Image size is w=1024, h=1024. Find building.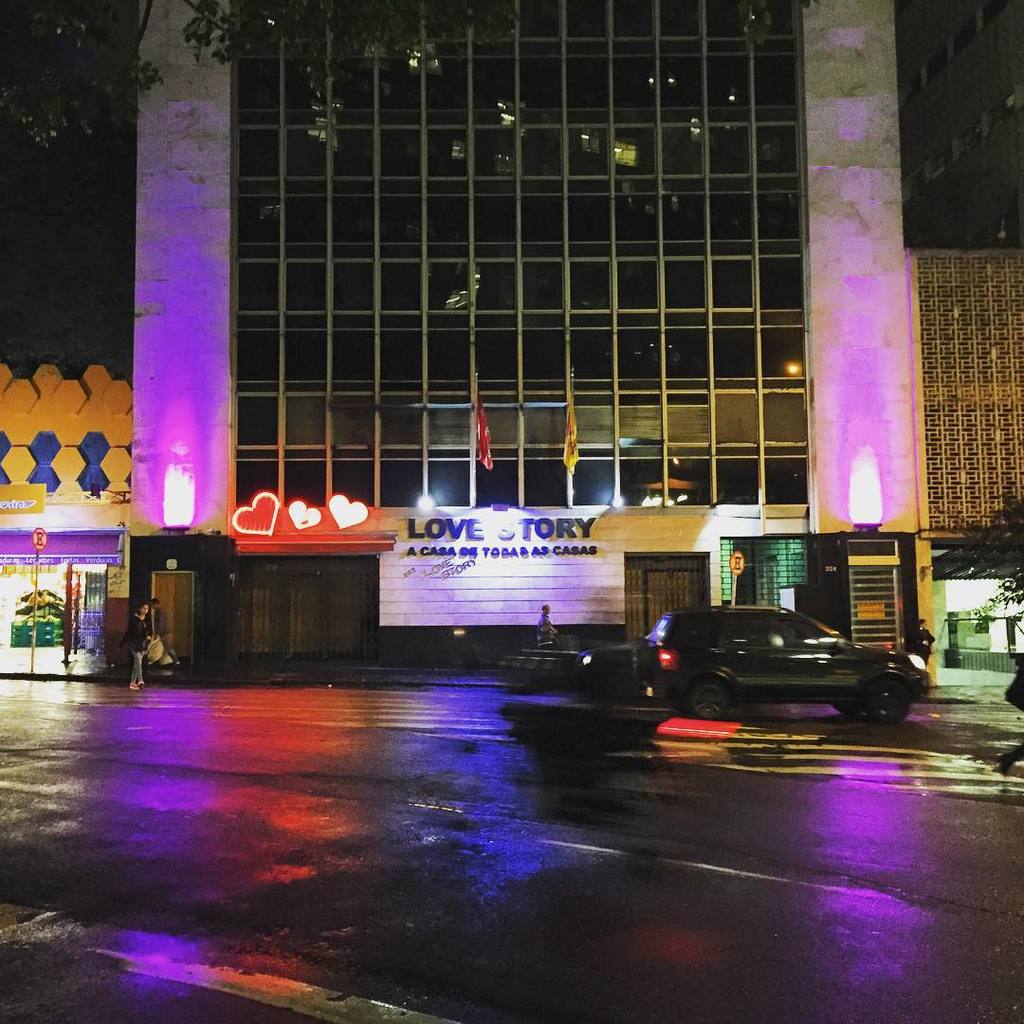
box=[0, 0, 1023, 698].
